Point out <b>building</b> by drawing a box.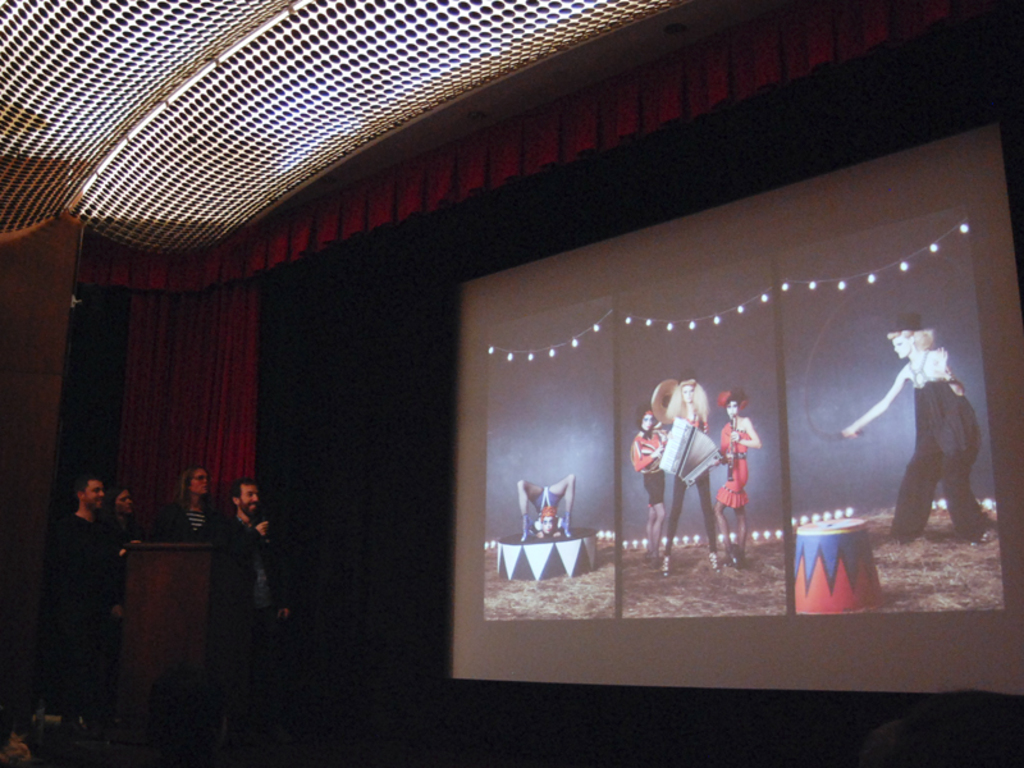
[0,0,1023,767].
